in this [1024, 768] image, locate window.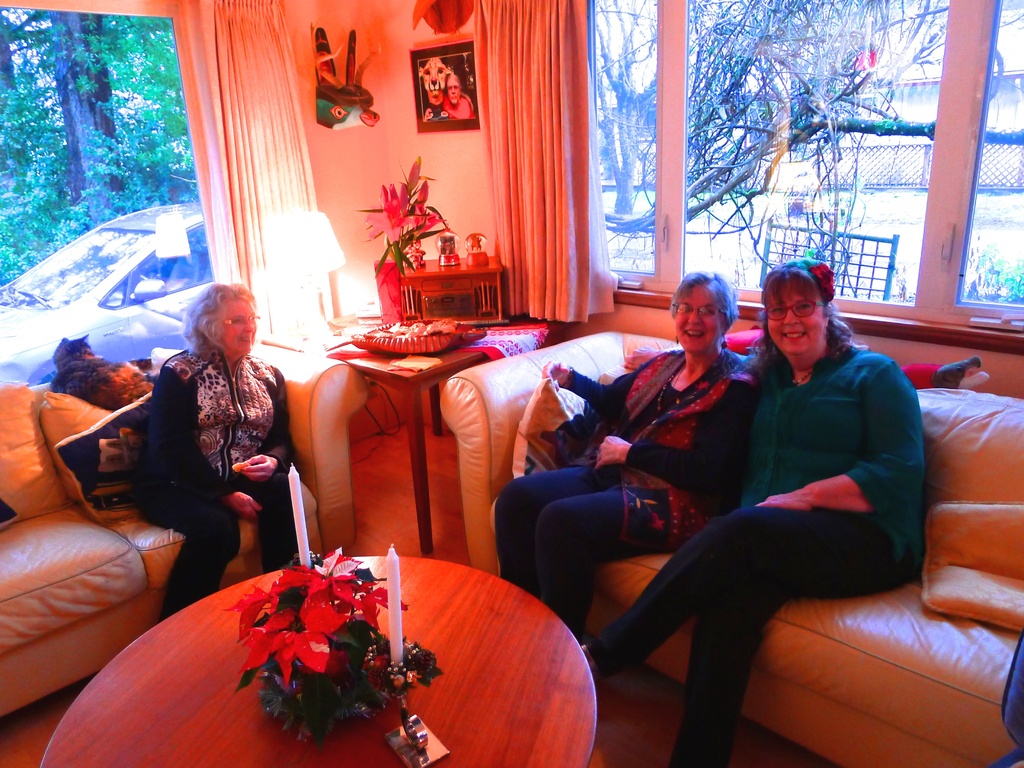
Bounding box: 588:0:657:275.
